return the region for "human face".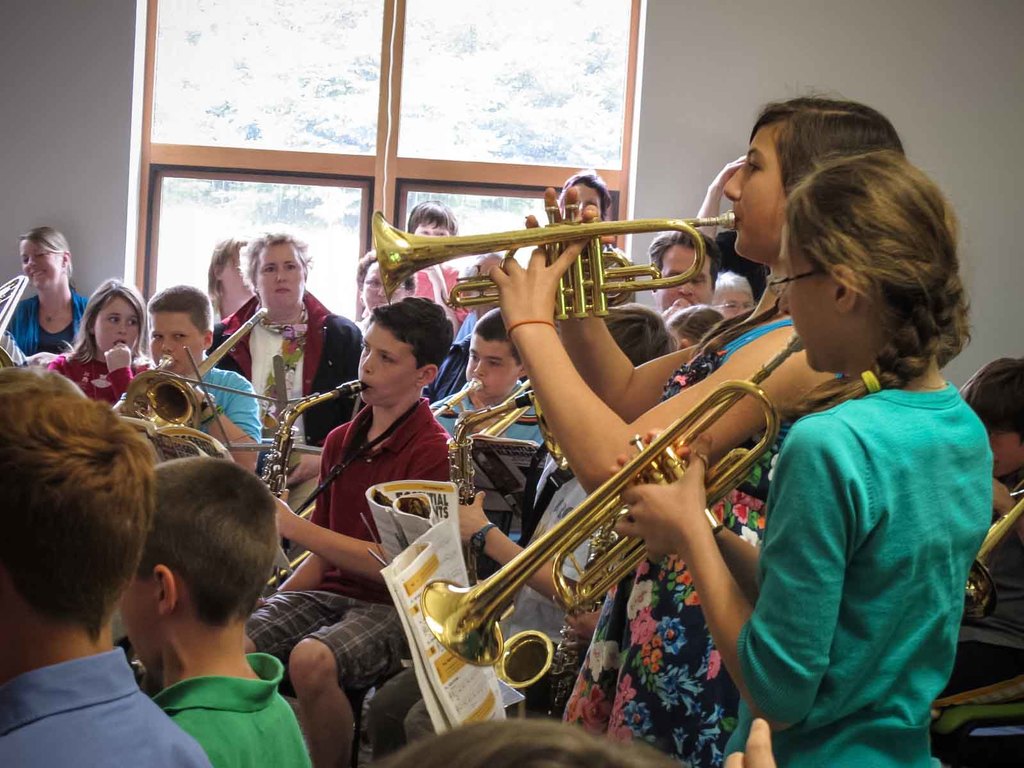
{"x1": 88, "y1": 295, "x2": 141, "y2": 355}.
